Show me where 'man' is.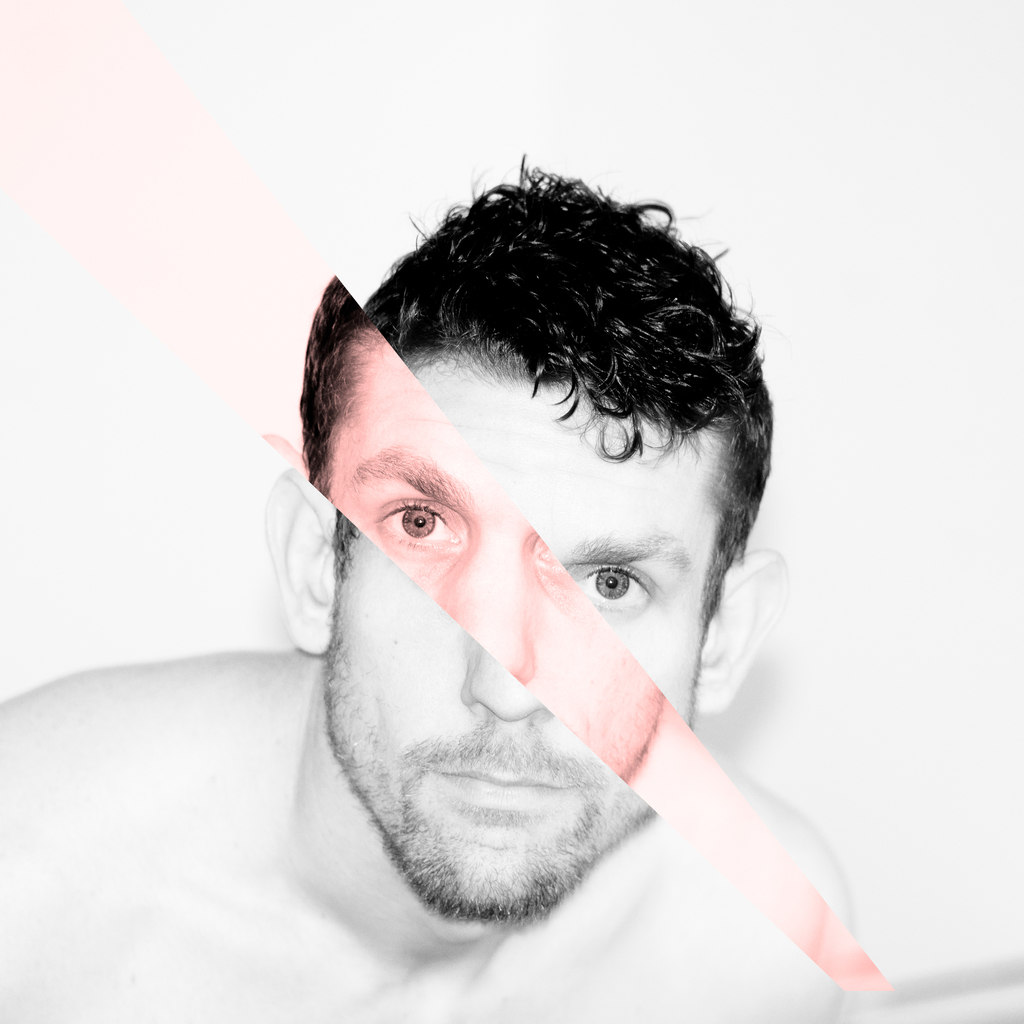
'man' is at 118, 131, 946, 1023.
